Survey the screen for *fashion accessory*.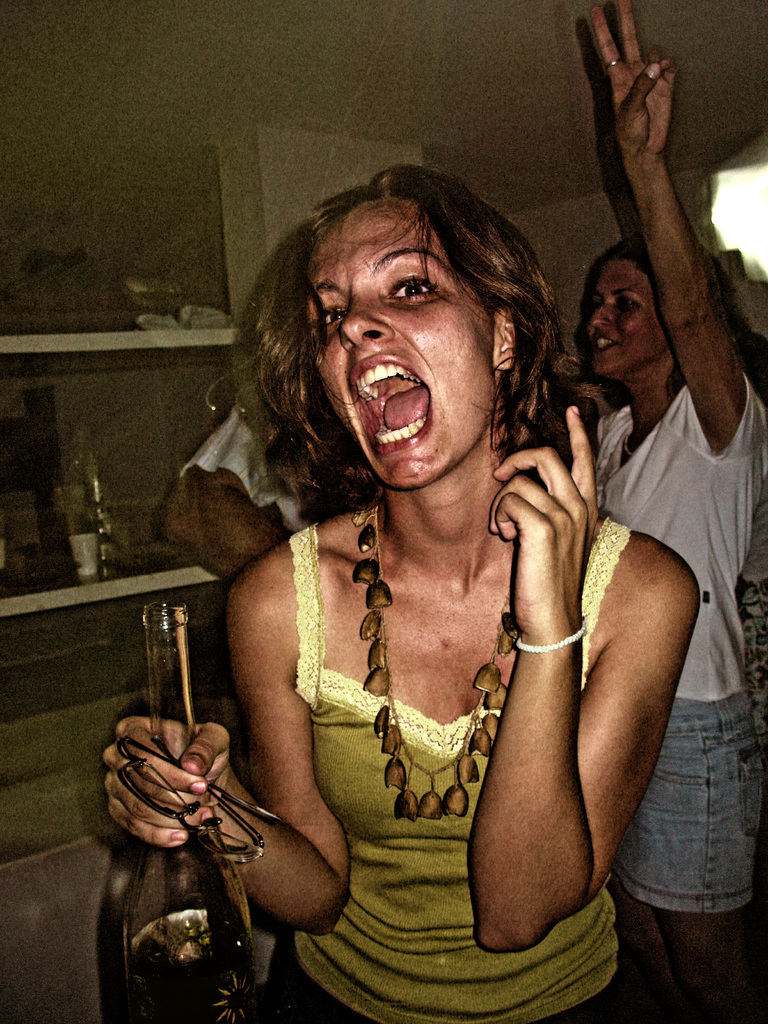
Survey found: box=[112, 719, 282, 874].
